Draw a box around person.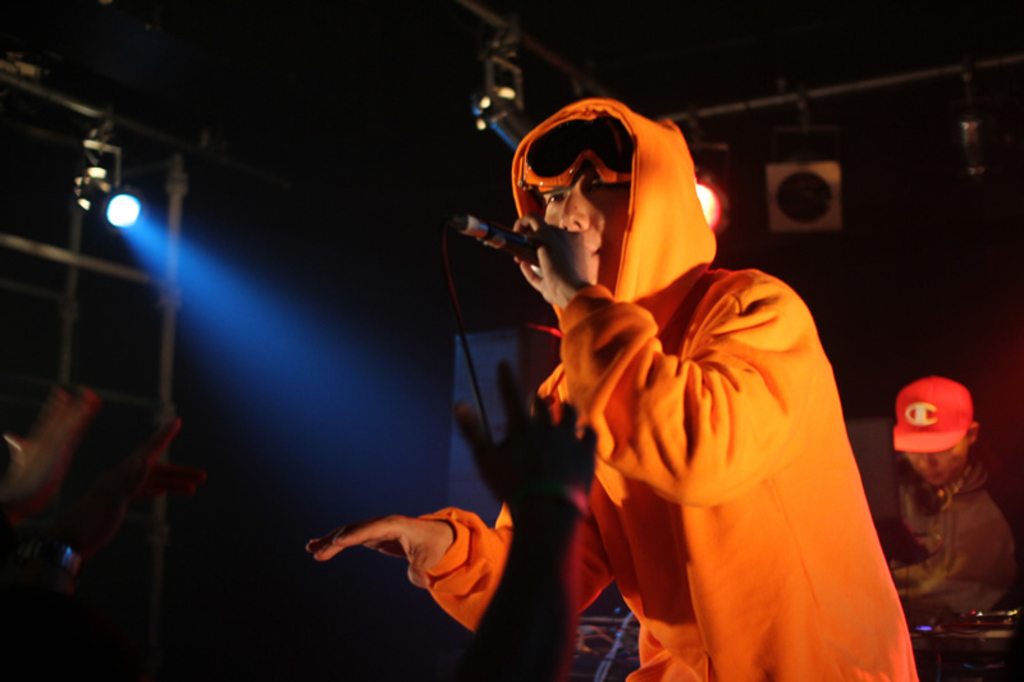
x1=305 y1=93 x2=918 y2=681.
